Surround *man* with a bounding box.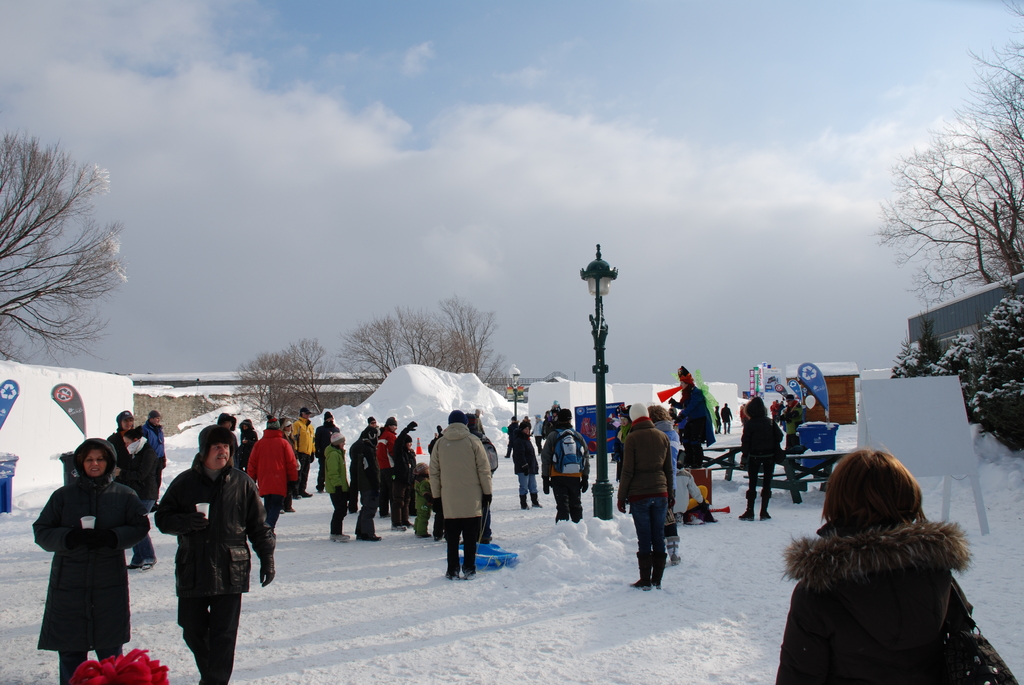
select_region(428, 408, 493, 582).
